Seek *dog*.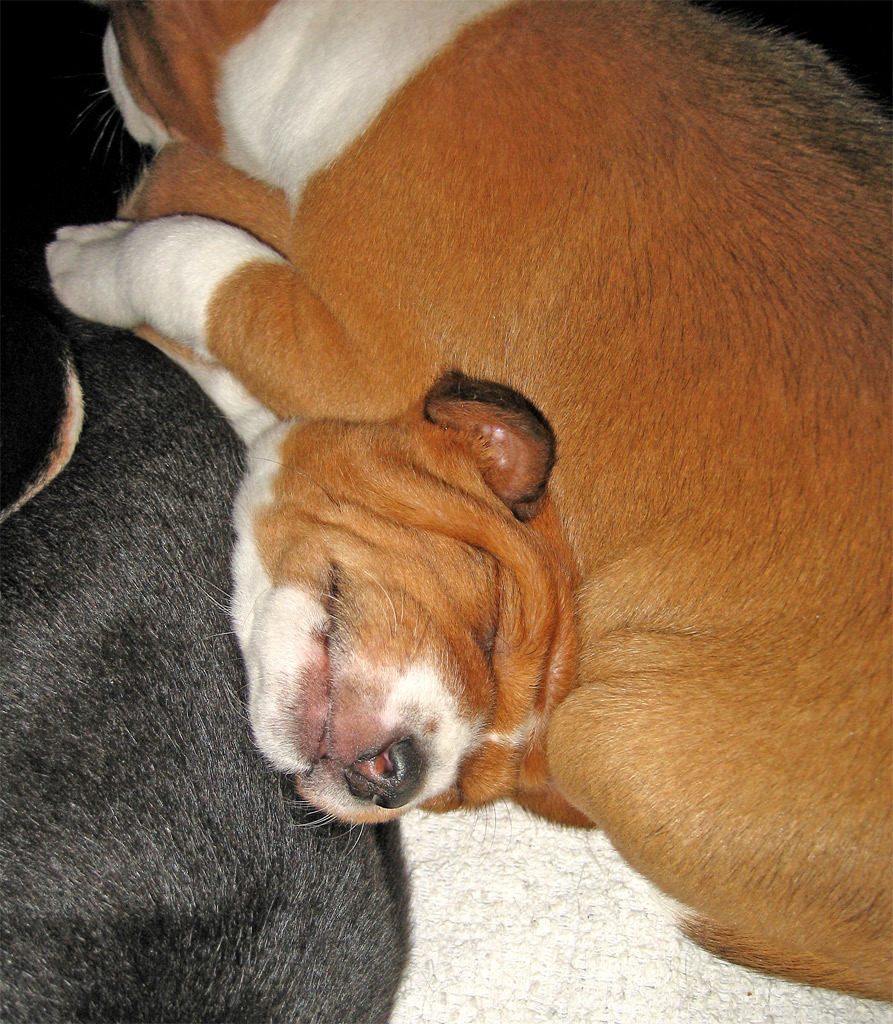
left=0, top=288, right=407, bottom=1023.
